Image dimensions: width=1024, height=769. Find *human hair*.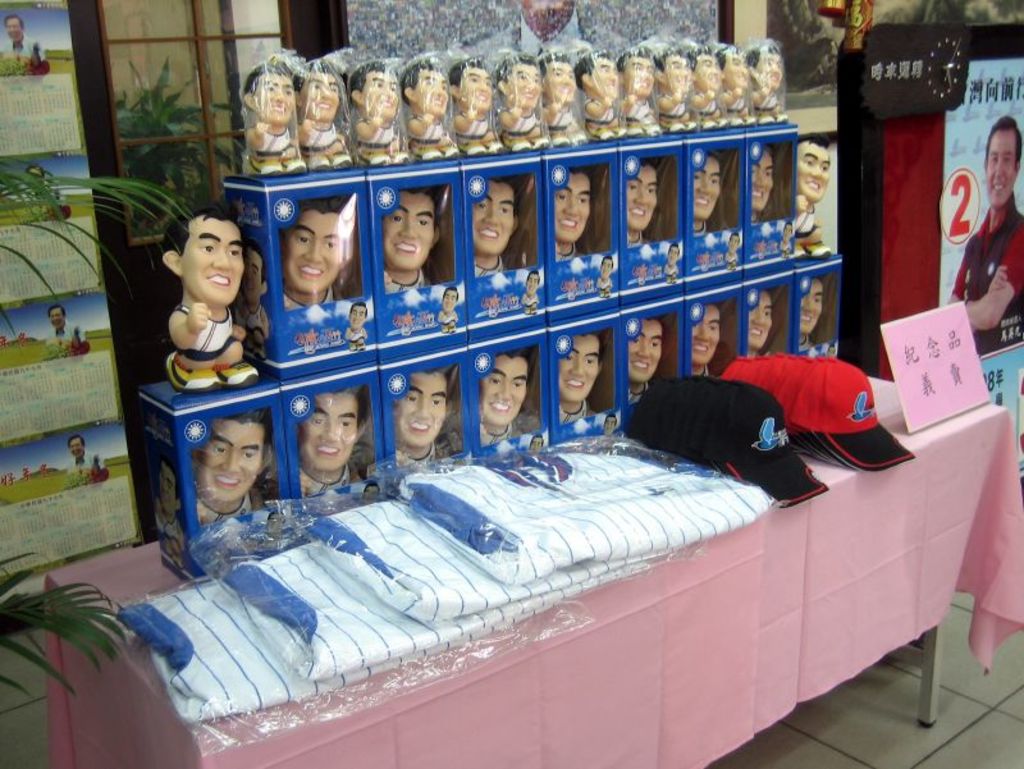
pyautogui.locateOnScreen(348, 59, 396, 105).
